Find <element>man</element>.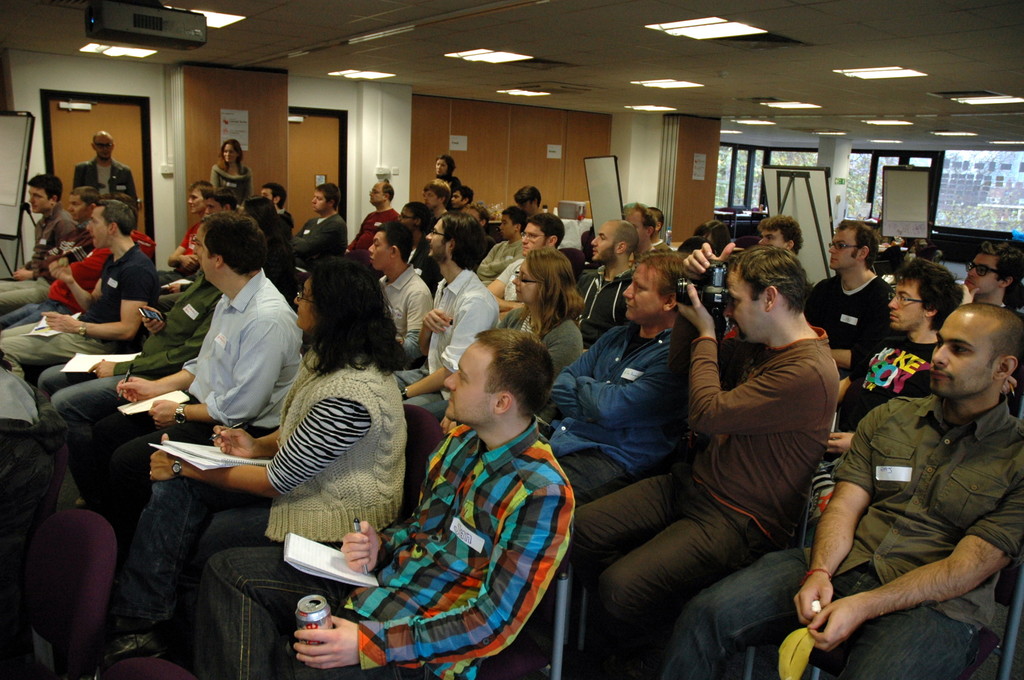
bbox=[817, 257, 1016, 526].
